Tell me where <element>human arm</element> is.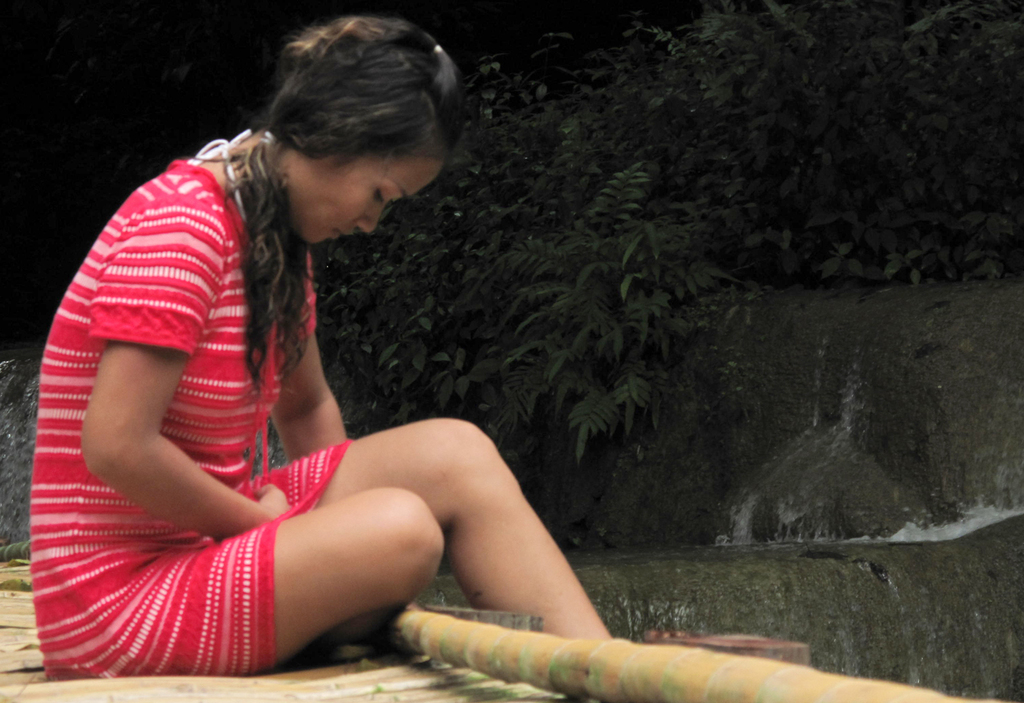
<element>human arm</element> is at [85, 205, 287, 532].
